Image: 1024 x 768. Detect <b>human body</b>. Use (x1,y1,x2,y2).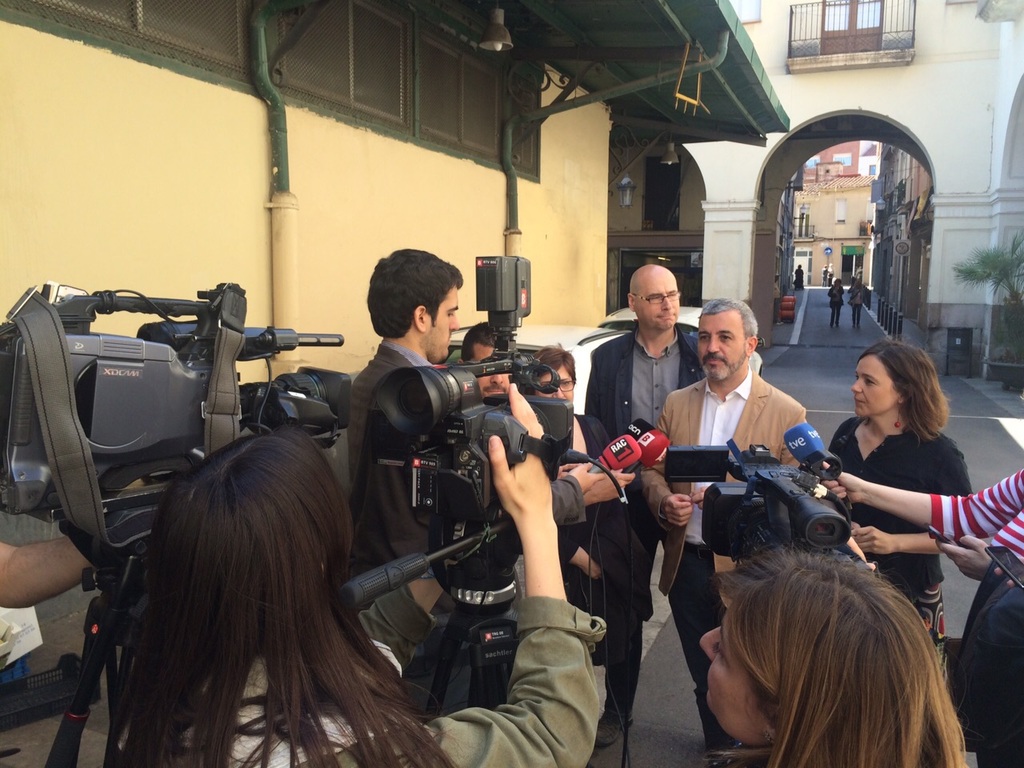
(630,297,816,767).
